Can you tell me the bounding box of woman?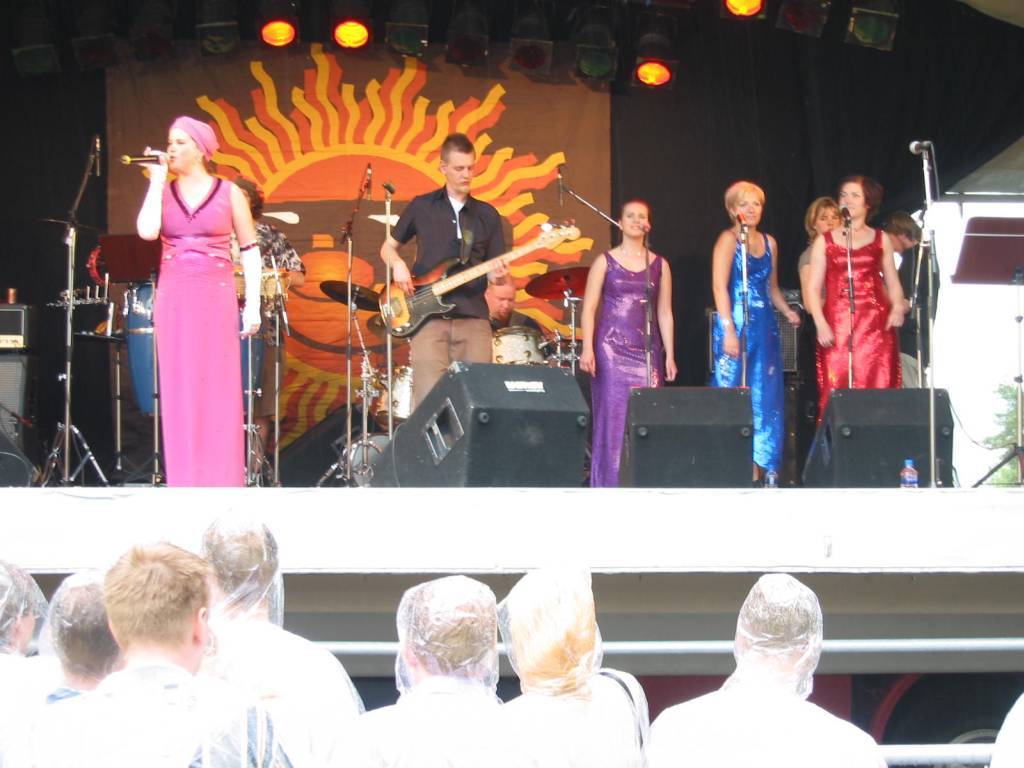
578,198,676,482.
